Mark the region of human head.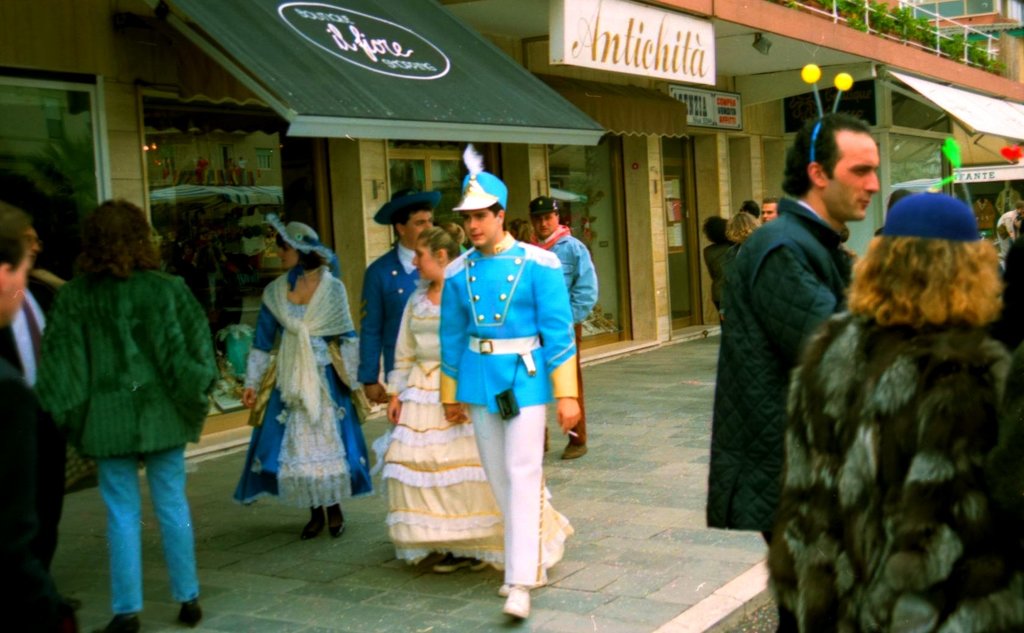
Region: 763 196 777 225.
